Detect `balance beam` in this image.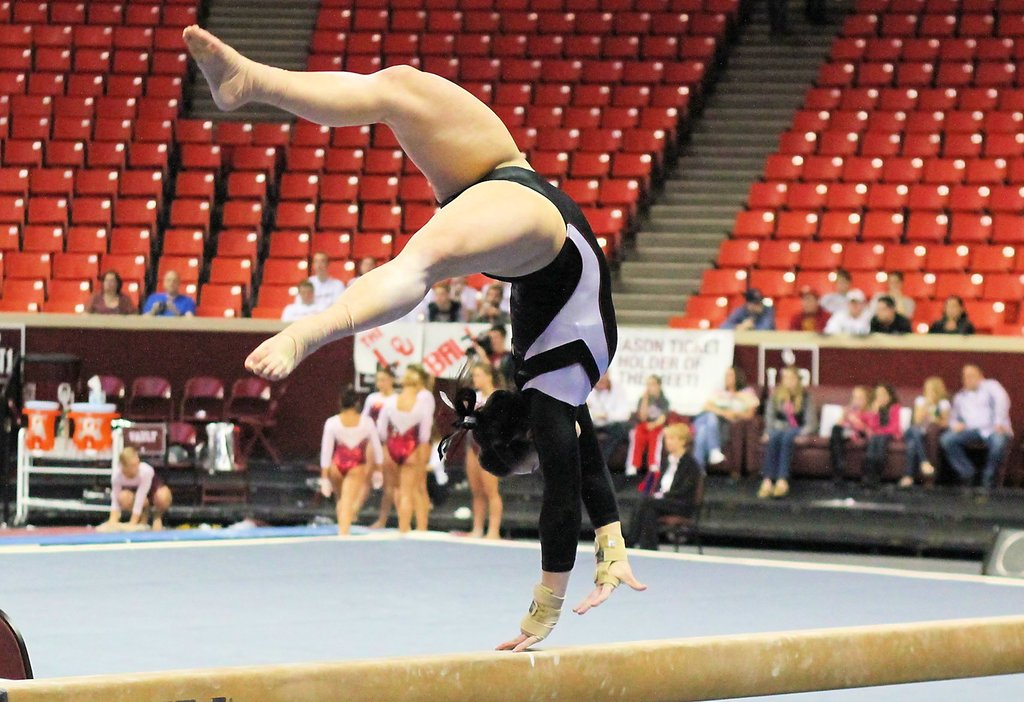
Detection: 0,614,1023,701.
